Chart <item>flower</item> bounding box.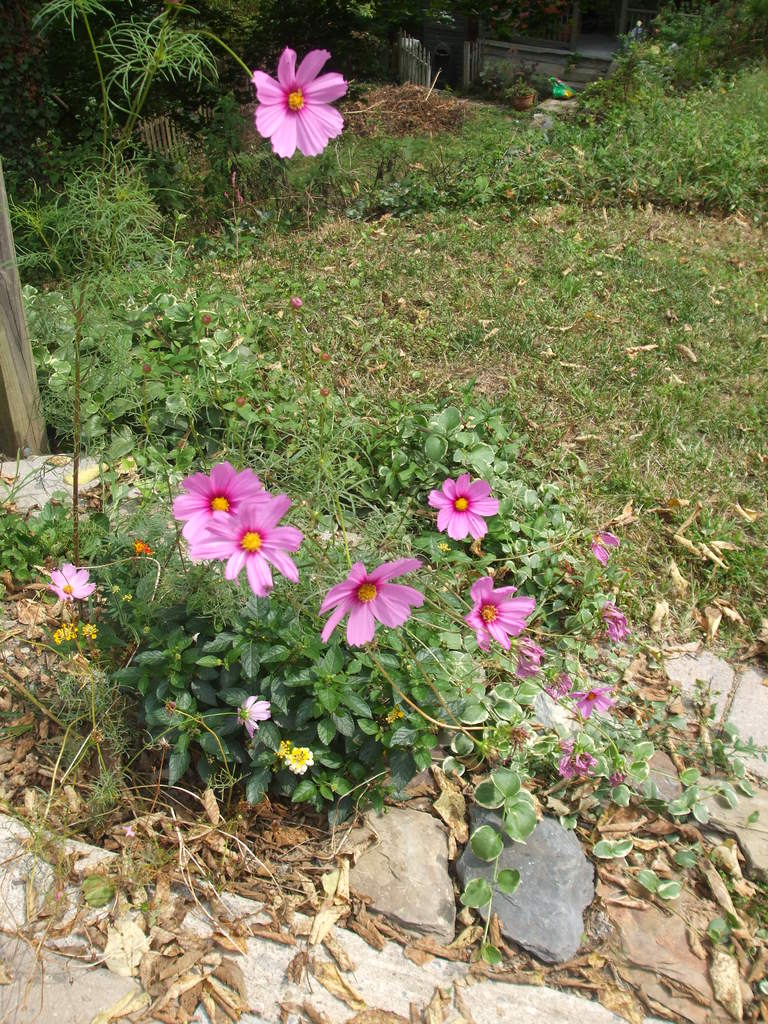
Charted: select_region(463, 573, 536, 655).
